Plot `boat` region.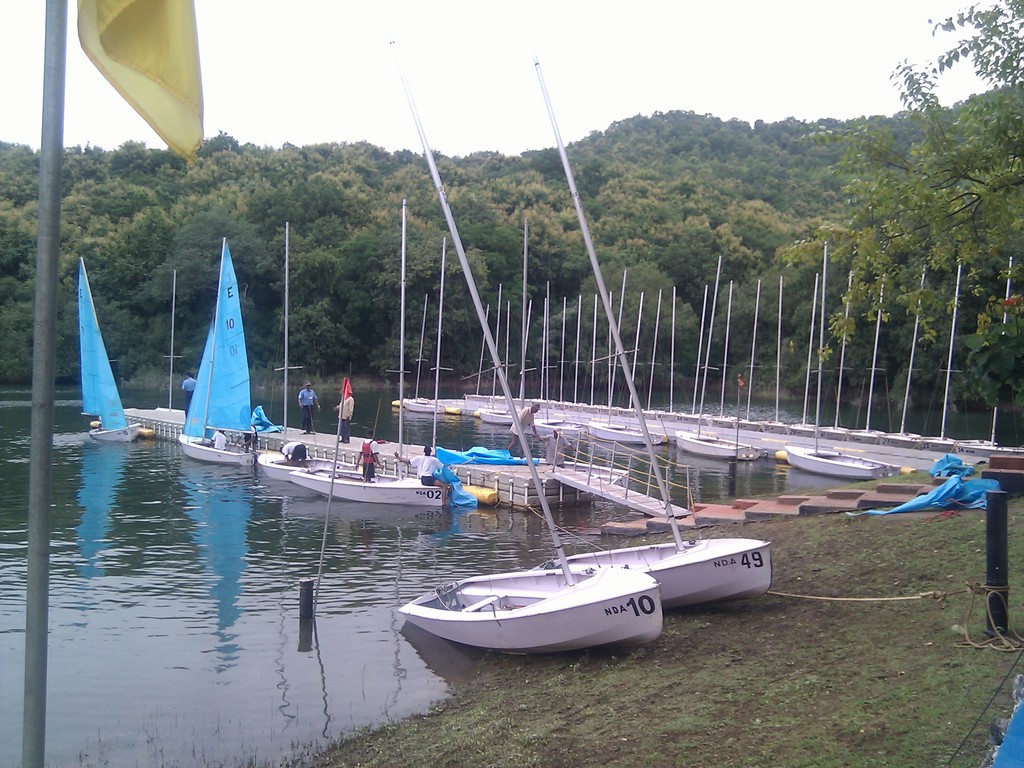
Plotted at 85 256 142 445.
